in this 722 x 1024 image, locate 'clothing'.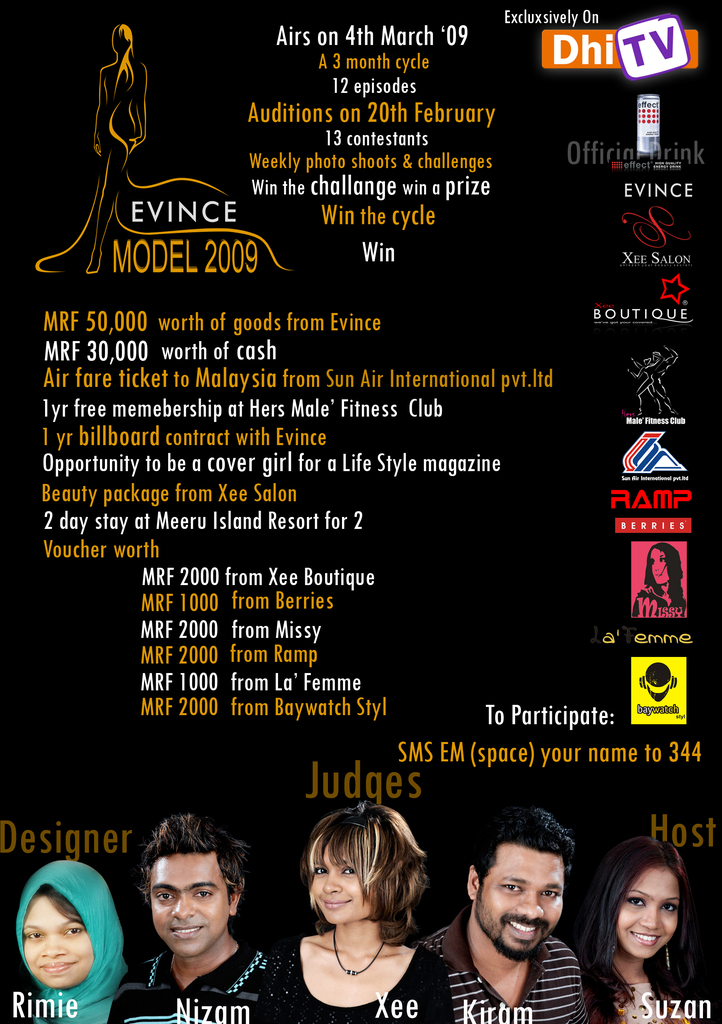
Bounding box: (578, 976, 710, 1023).
